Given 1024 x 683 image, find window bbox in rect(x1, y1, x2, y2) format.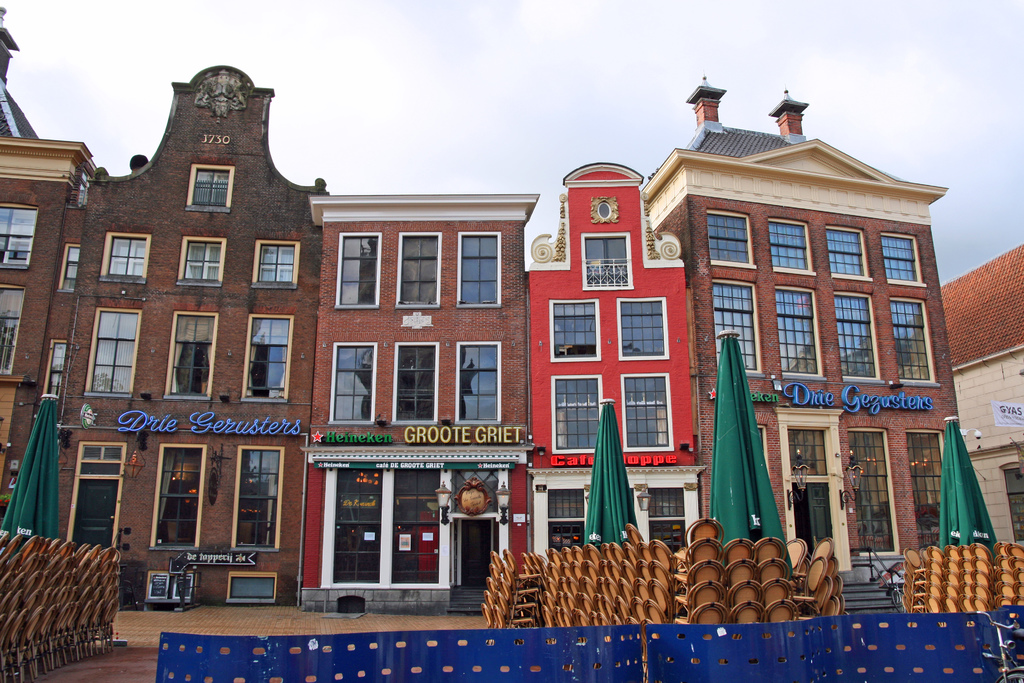
rect(848, 432, 900, 554).
